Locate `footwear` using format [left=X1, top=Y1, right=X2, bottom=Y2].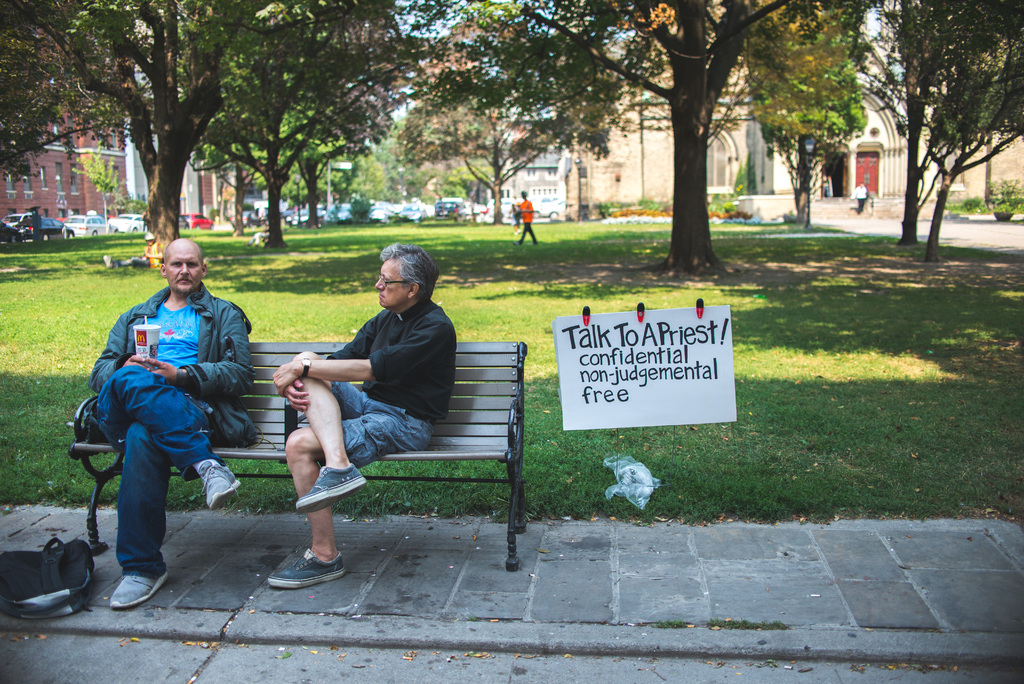
[left=195, top=459, right=243, bottom=510].
